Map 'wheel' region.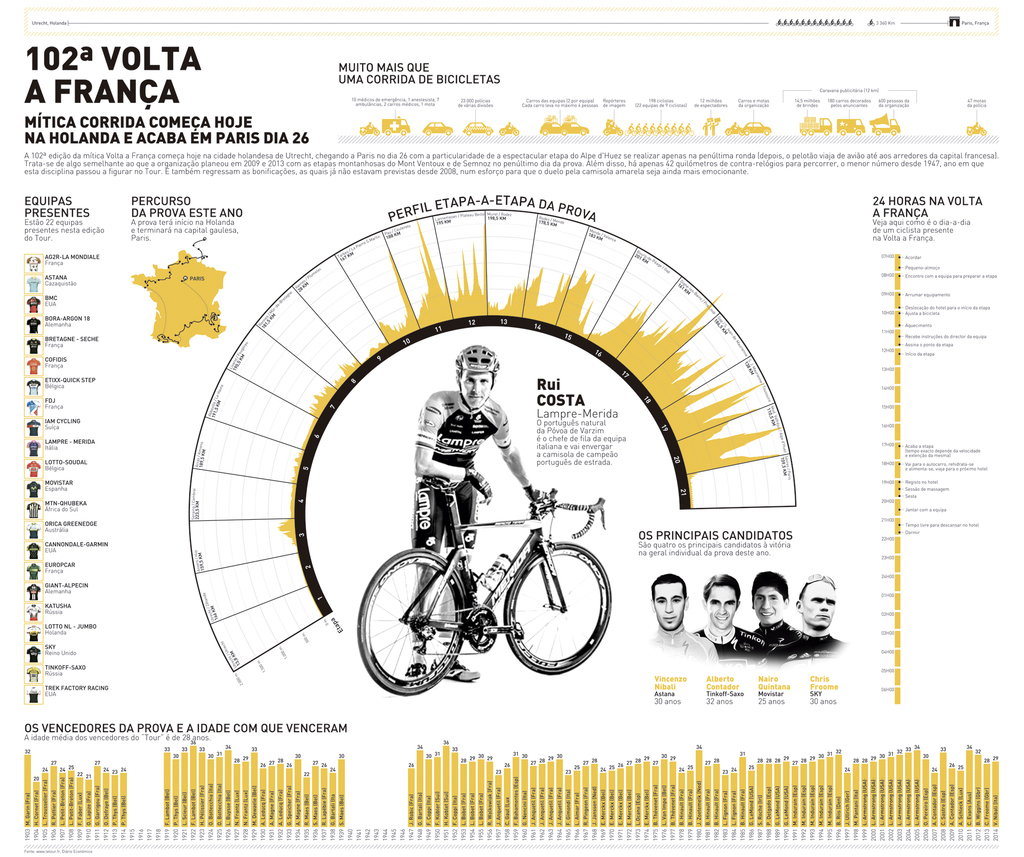
Mapped to bbox(465, 129, 473, 136).
